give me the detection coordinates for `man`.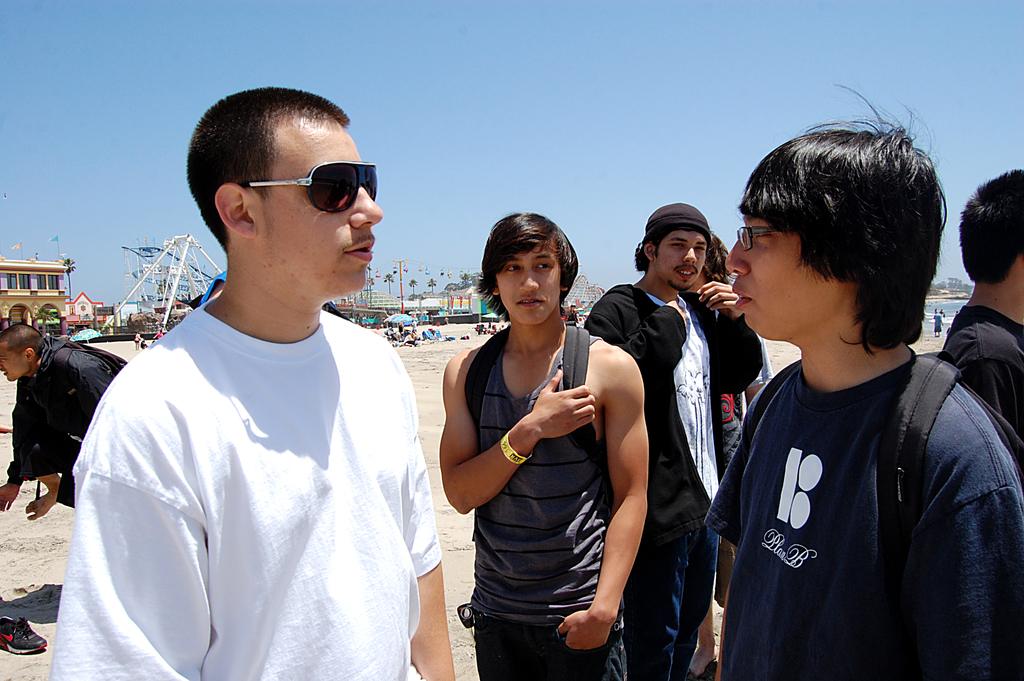
[left=687, top=69, right=1023, bottom=680].
